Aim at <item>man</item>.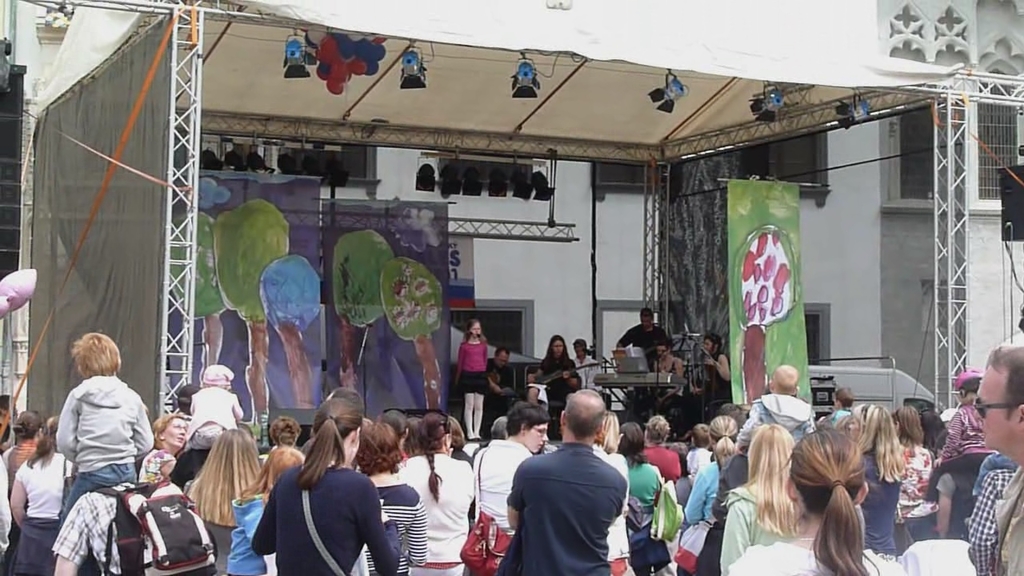
Aimed at x1=971 y1=346 x2=1023 y2=575.
